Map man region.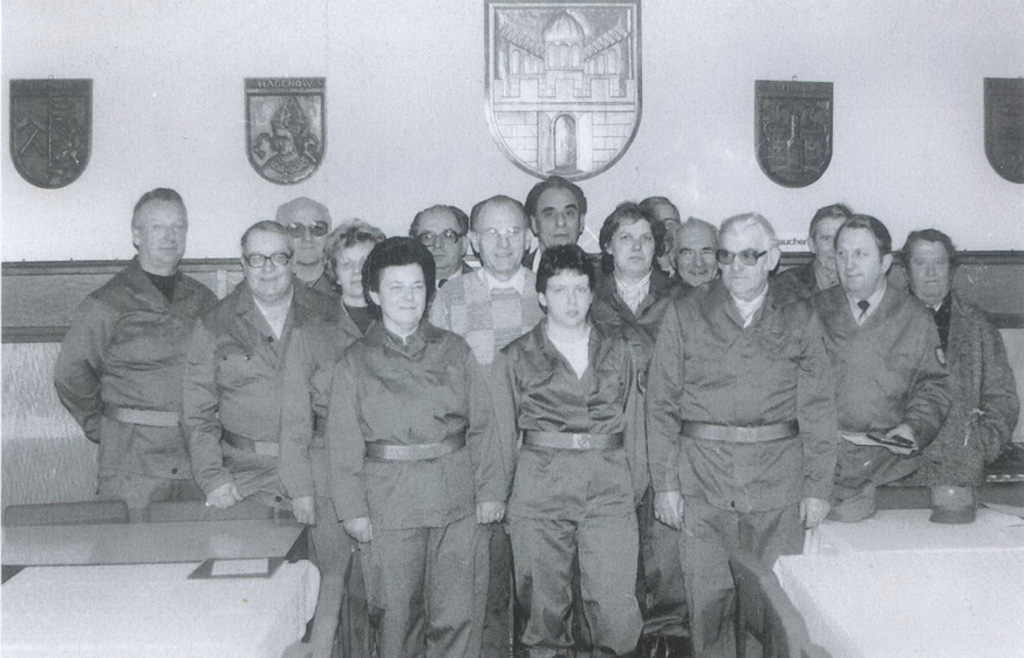
Mapped to 183,220,337,519.
